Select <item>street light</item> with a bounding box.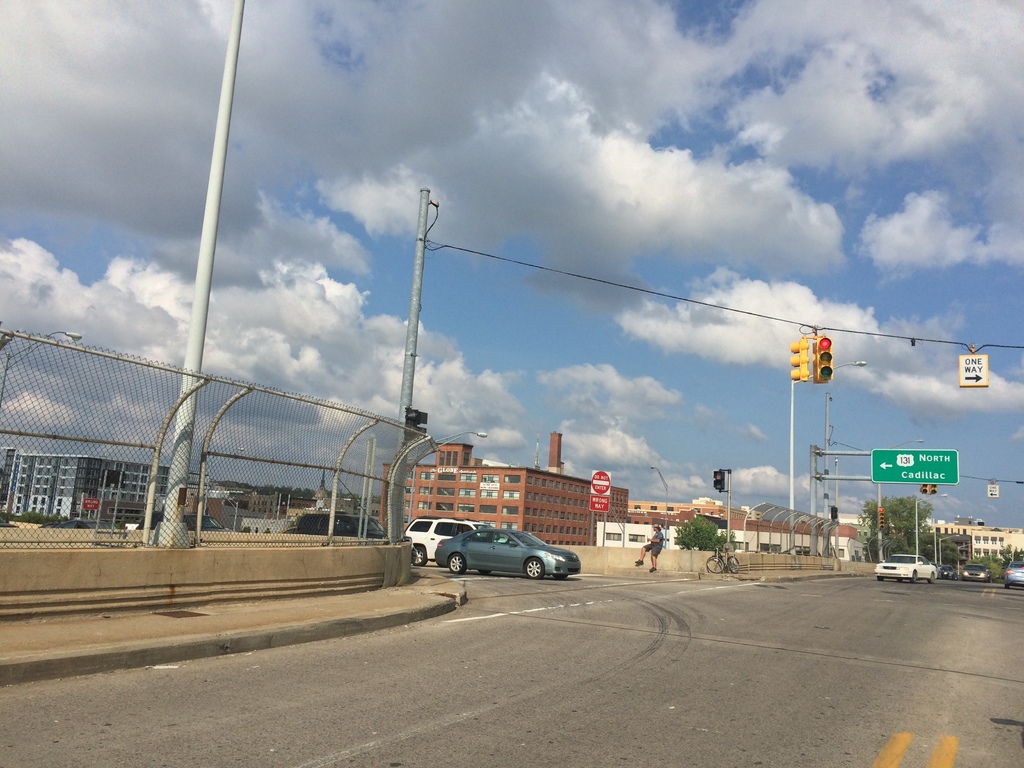
[x1=410, y1=431, x2=491, y2=517].
